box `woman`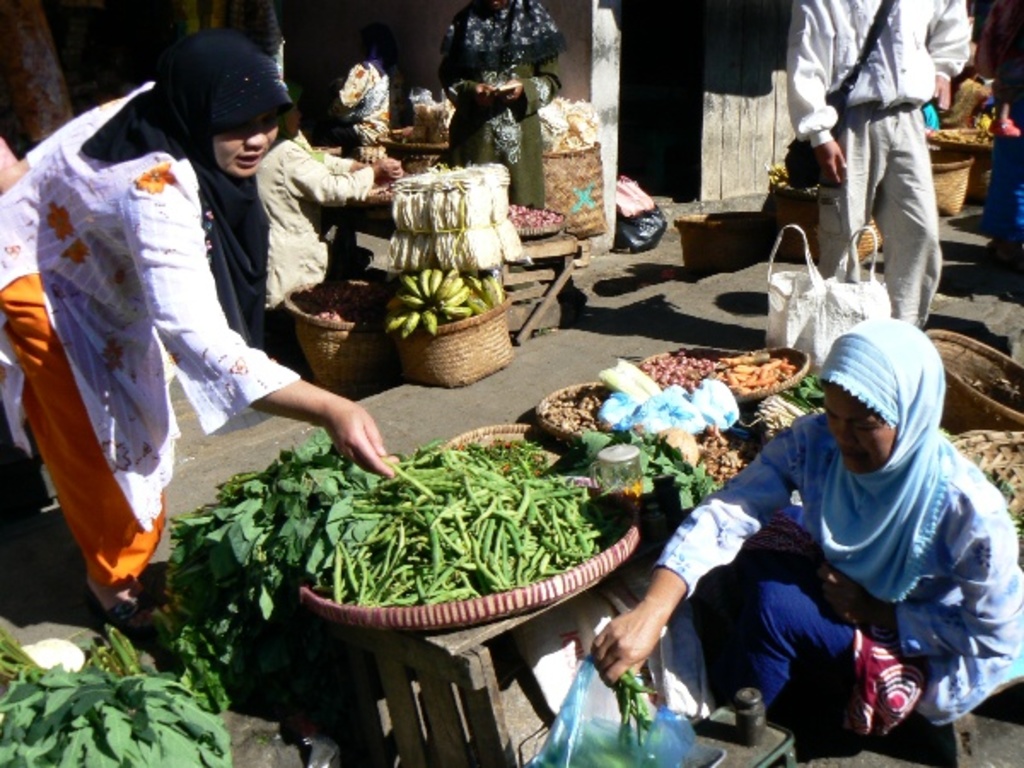
(36, 22, 341, 594)
